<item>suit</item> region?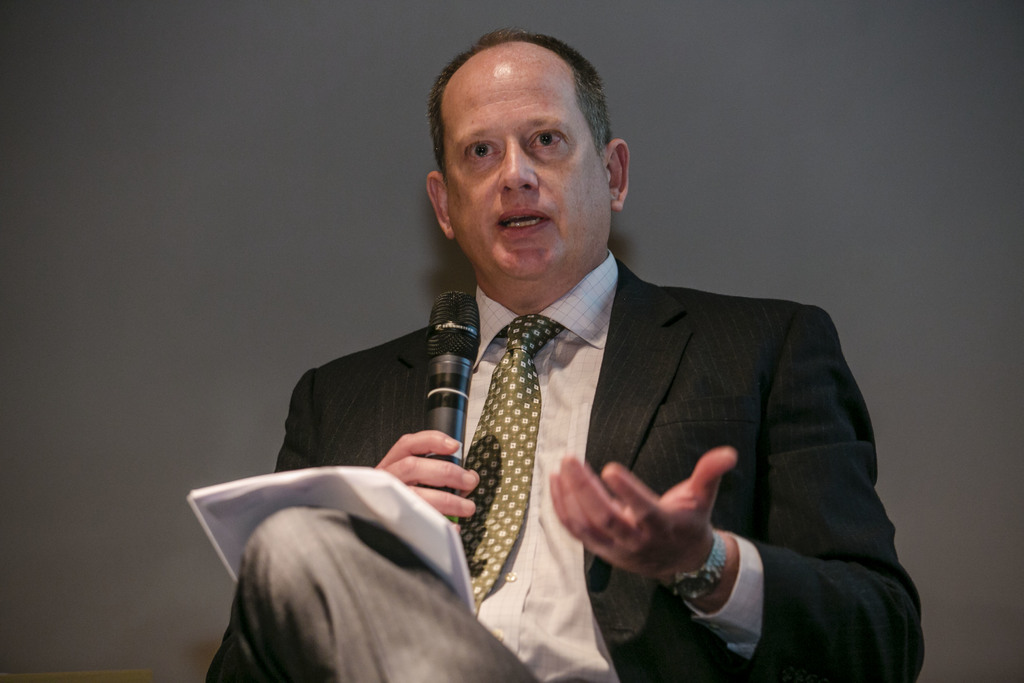
<bbox>311, 101, 895, 654</bbox>
